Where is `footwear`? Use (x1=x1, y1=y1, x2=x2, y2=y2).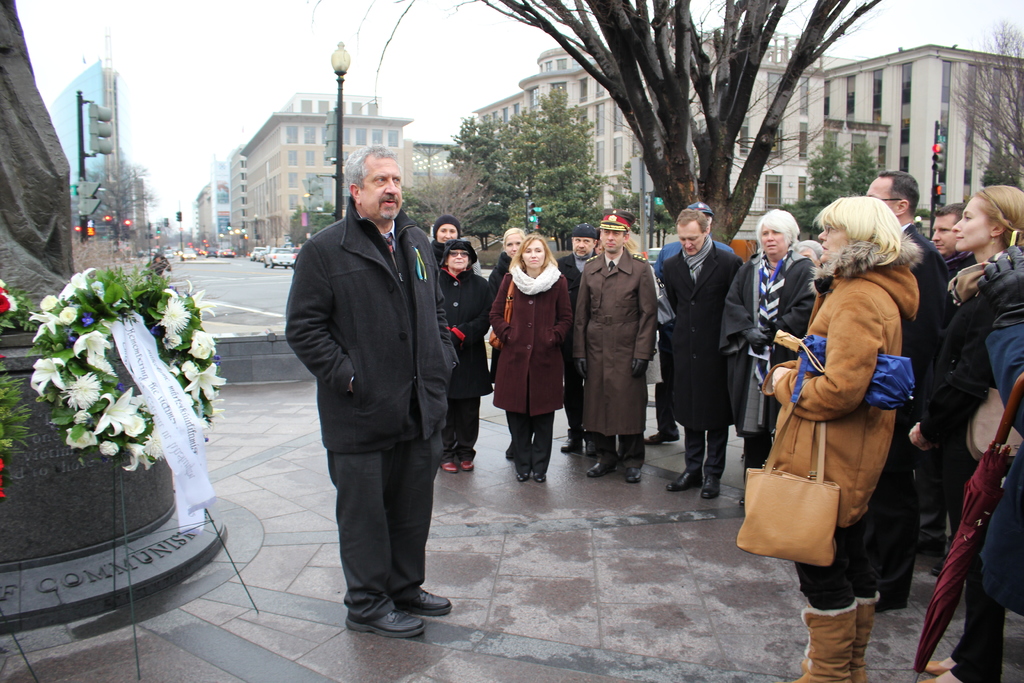
(x1=393, y1=588, x2=453, y2=618).
